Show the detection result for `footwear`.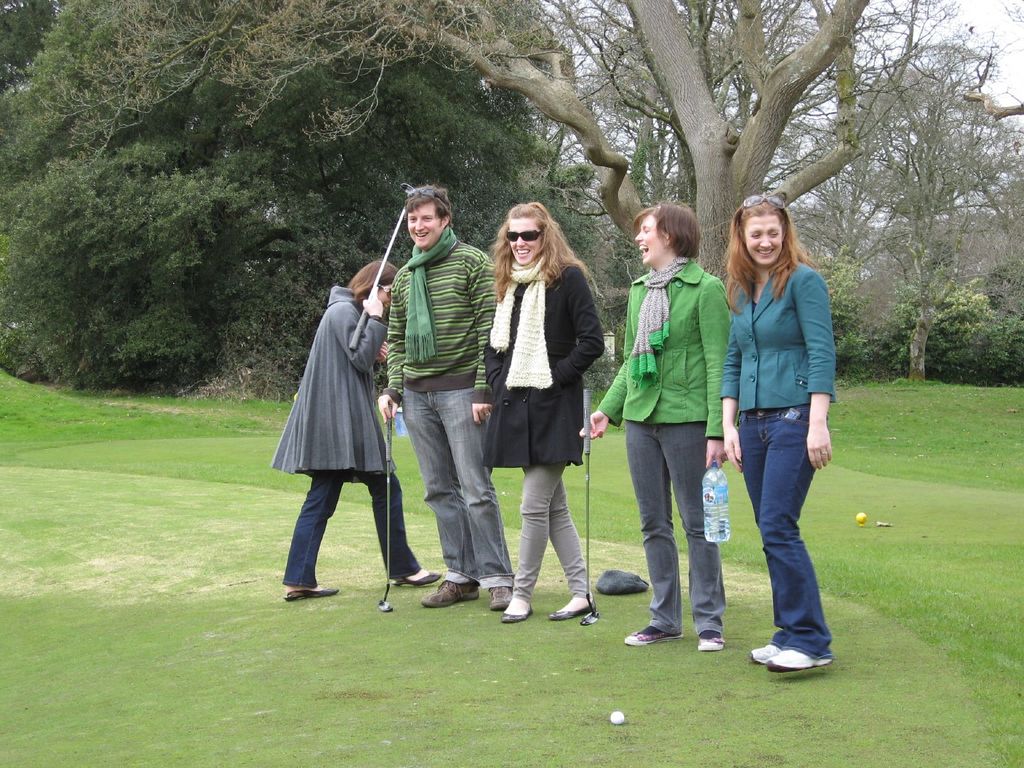
Rect(285, 583, 342, 598).
